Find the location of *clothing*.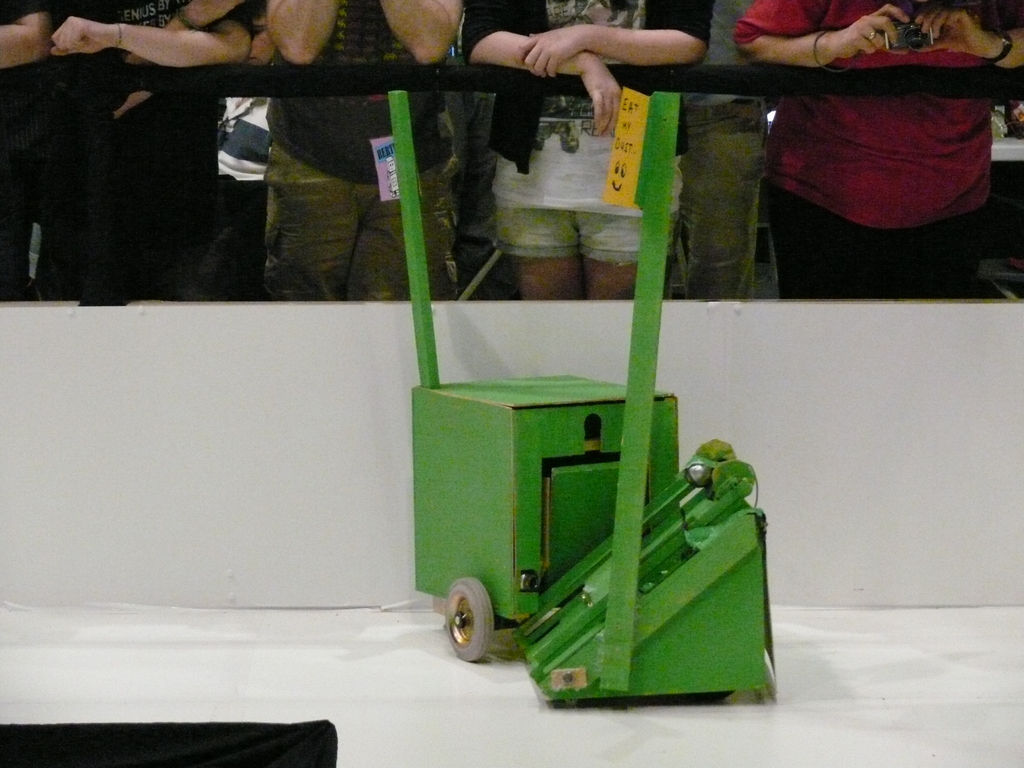
Location: detection(72, 0, 234, 305).
